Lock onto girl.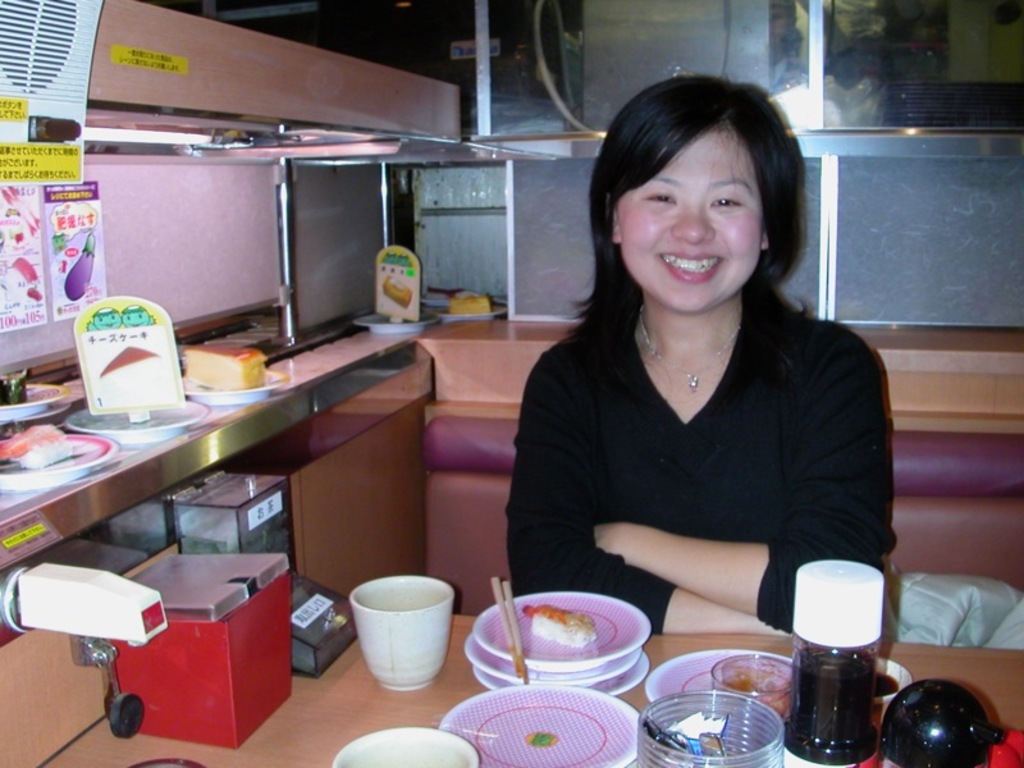
Locked: locate(503, 72, 899, 639).
